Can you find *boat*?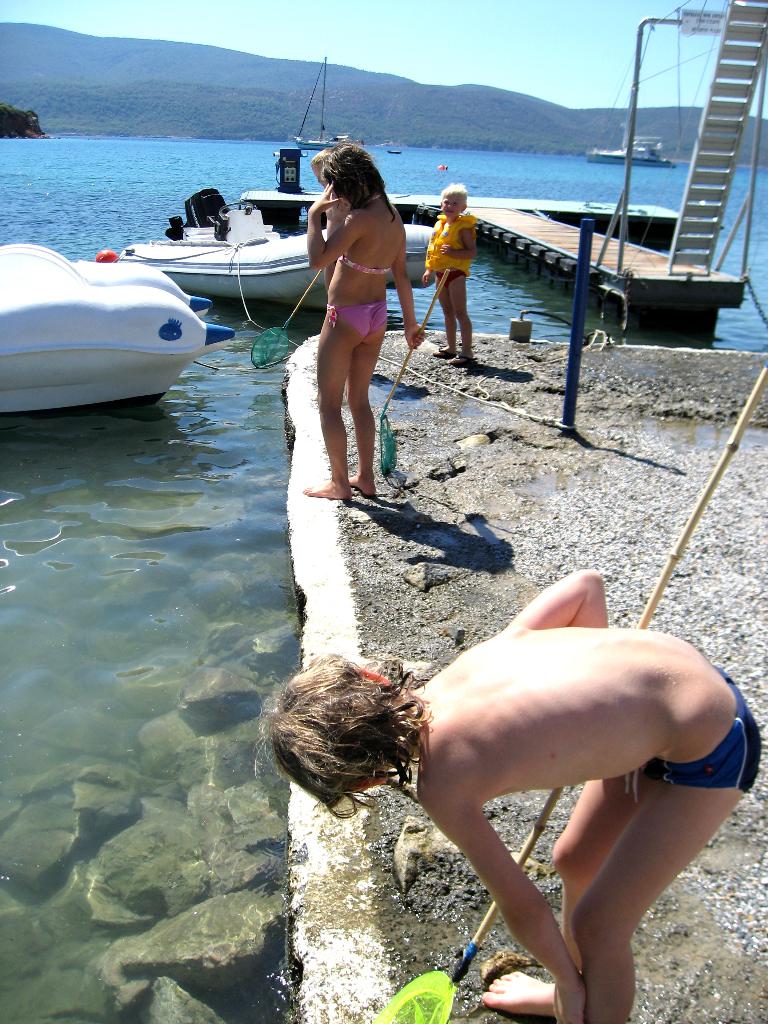
Yes, bounding box: <box>0,239,238,422</box>.
